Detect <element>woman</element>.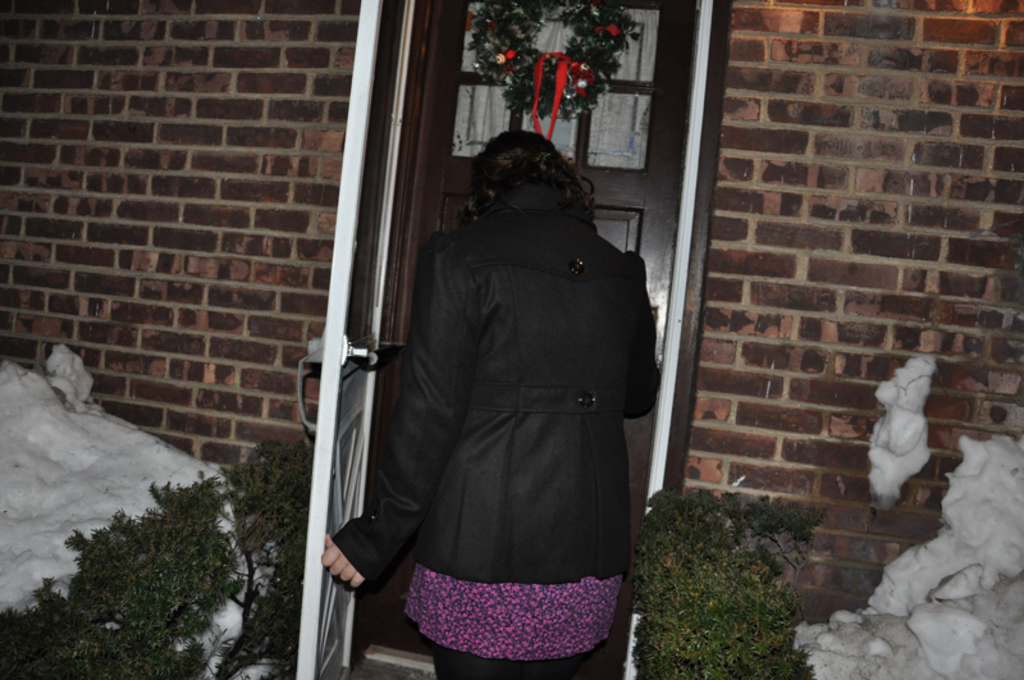
Detected at Rect(343, 79, 671, 679).
